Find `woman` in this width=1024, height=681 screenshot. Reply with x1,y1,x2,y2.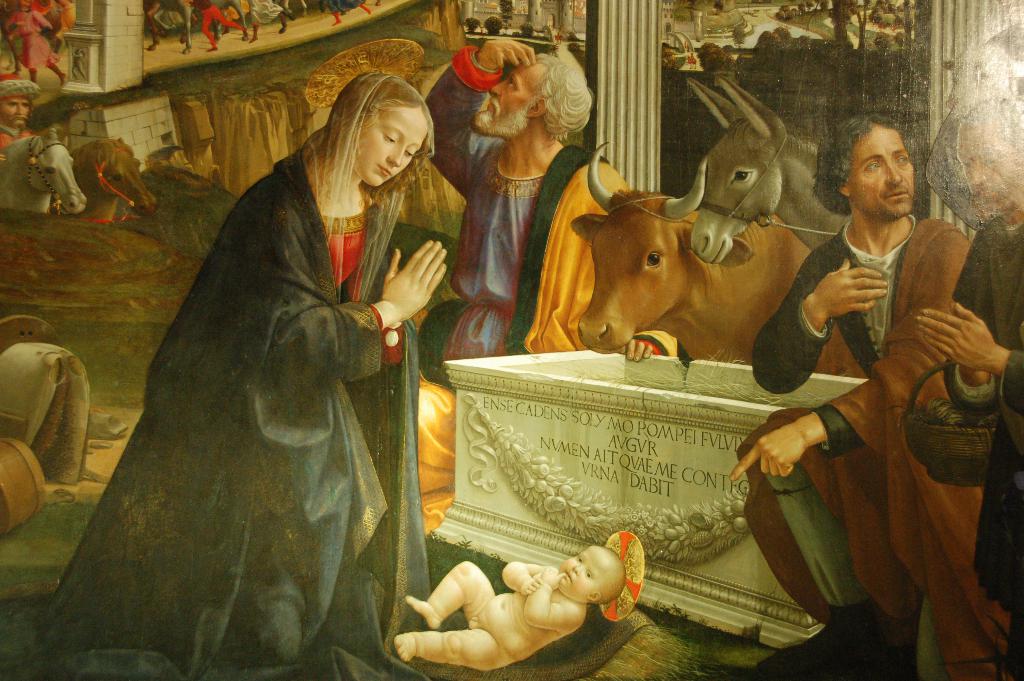
84,43,500,650.
